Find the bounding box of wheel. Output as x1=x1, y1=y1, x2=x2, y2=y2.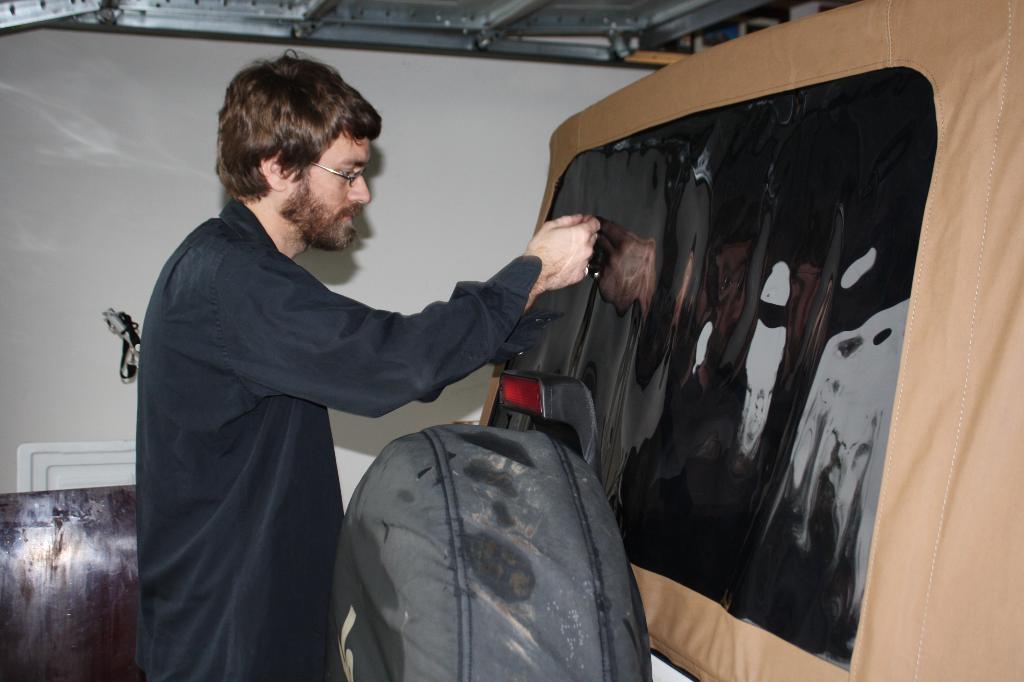
x1=370, y1=415, x2=628, y2=660.
